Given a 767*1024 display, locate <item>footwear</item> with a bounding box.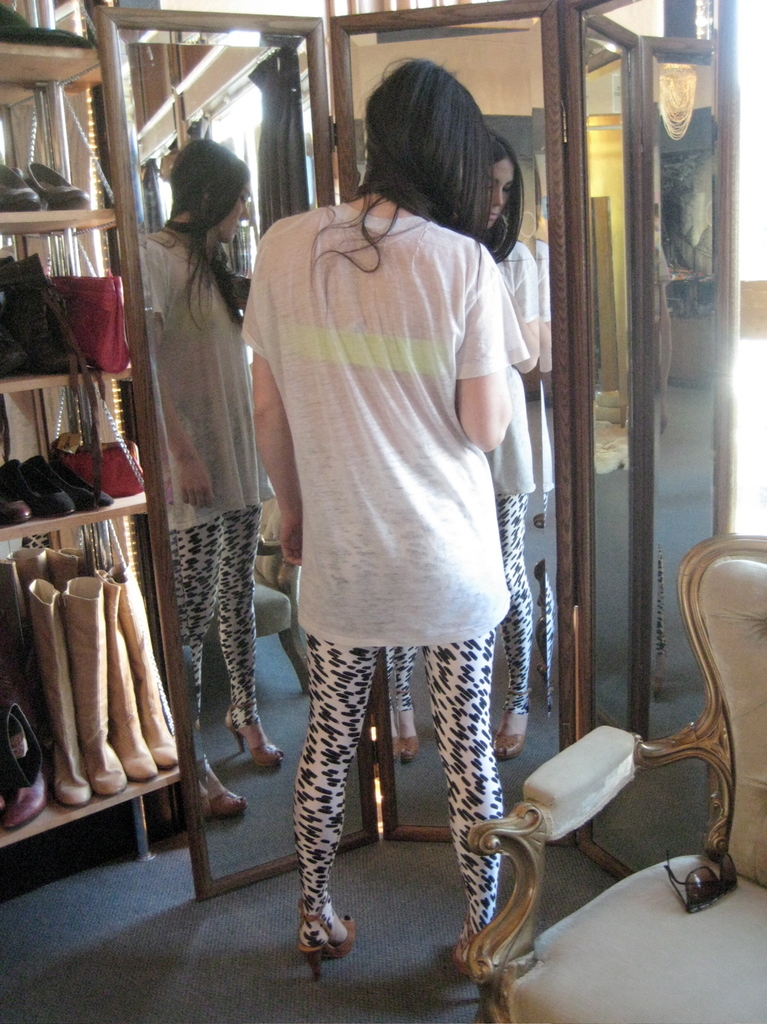
Located: left=0, top=257, right=33, bottom=393.
